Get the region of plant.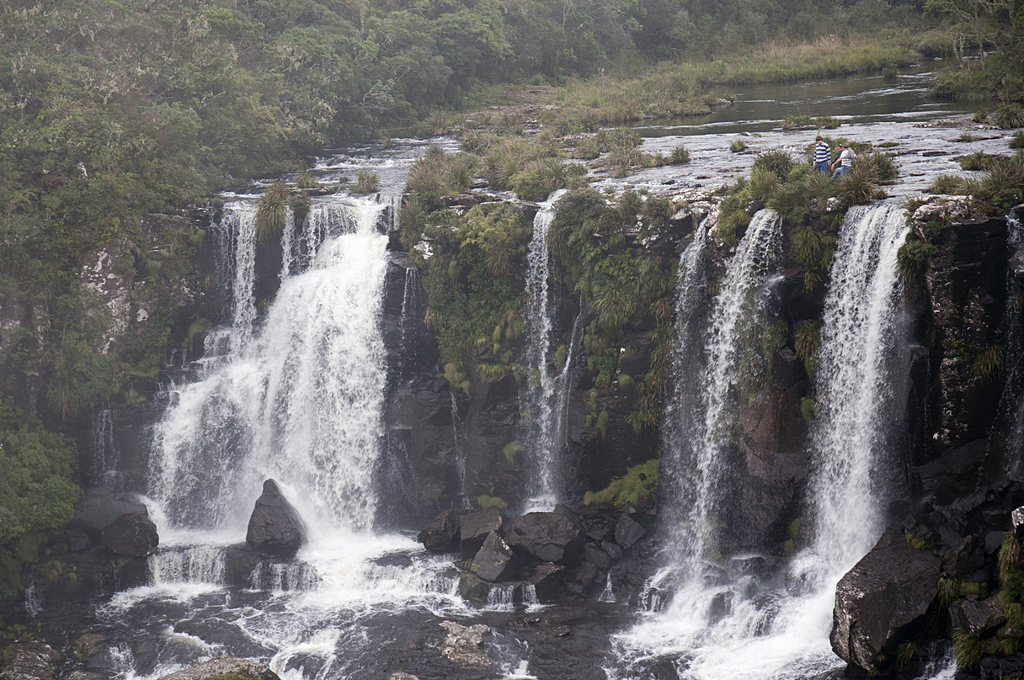
bbox(794, 227, 822, 260).
